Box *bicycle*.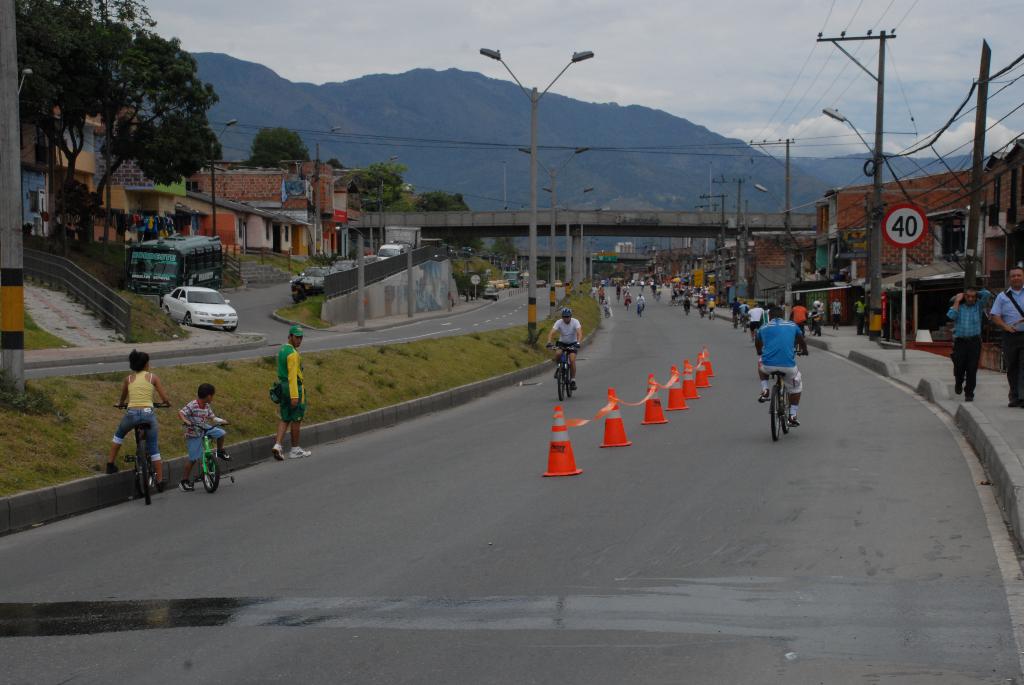
box(728, 309, 739, 328).
